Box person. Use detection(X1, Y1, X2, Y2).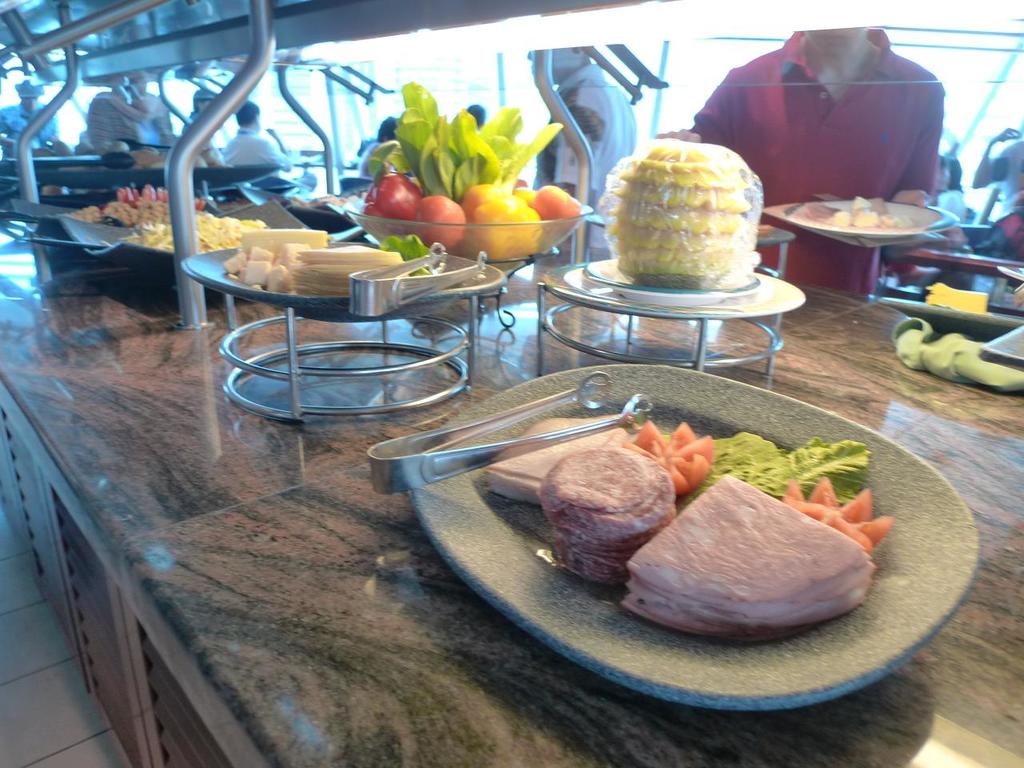
detection(84, 75, 146, 142).
